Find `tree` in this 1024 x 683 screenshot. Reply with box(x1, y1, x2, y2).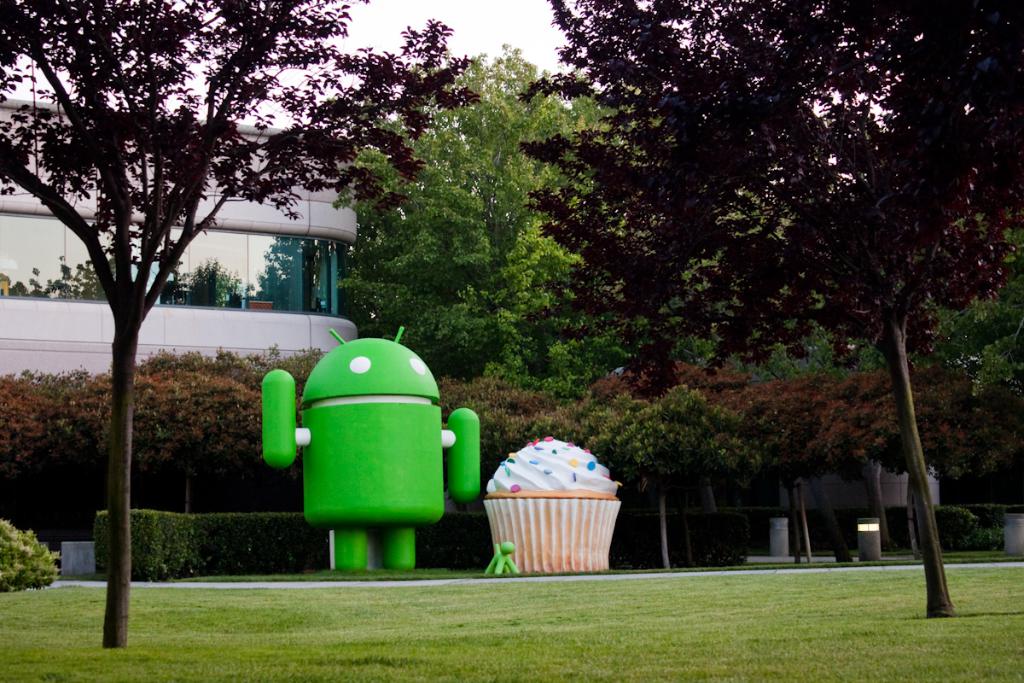
box(0, 371, 129, 547).
